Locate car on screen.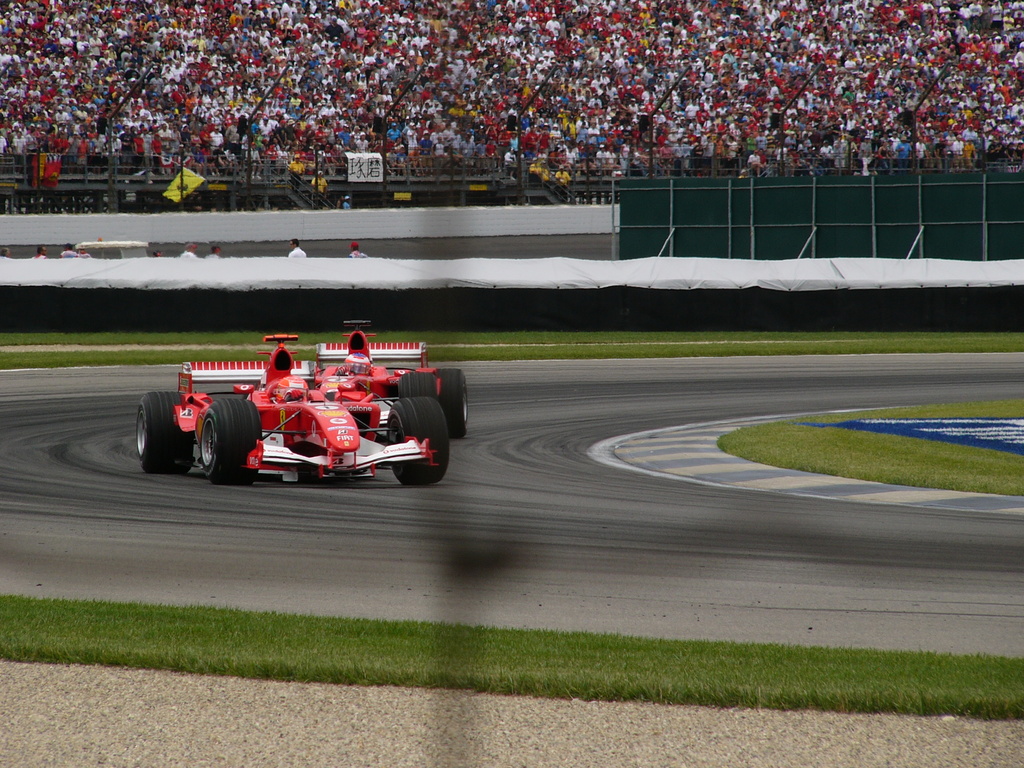
On screen at [x1=310, y1=328, x2=468, y2=443].
